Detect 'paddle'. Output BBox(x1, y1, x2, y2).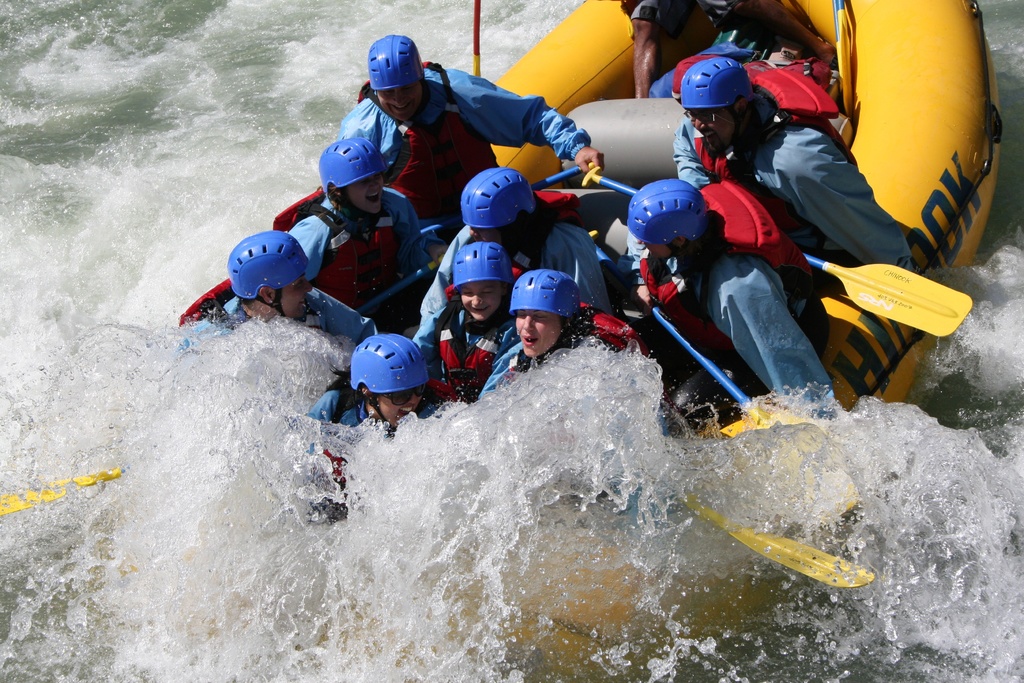
BBox(0, 252, 449, 518).
